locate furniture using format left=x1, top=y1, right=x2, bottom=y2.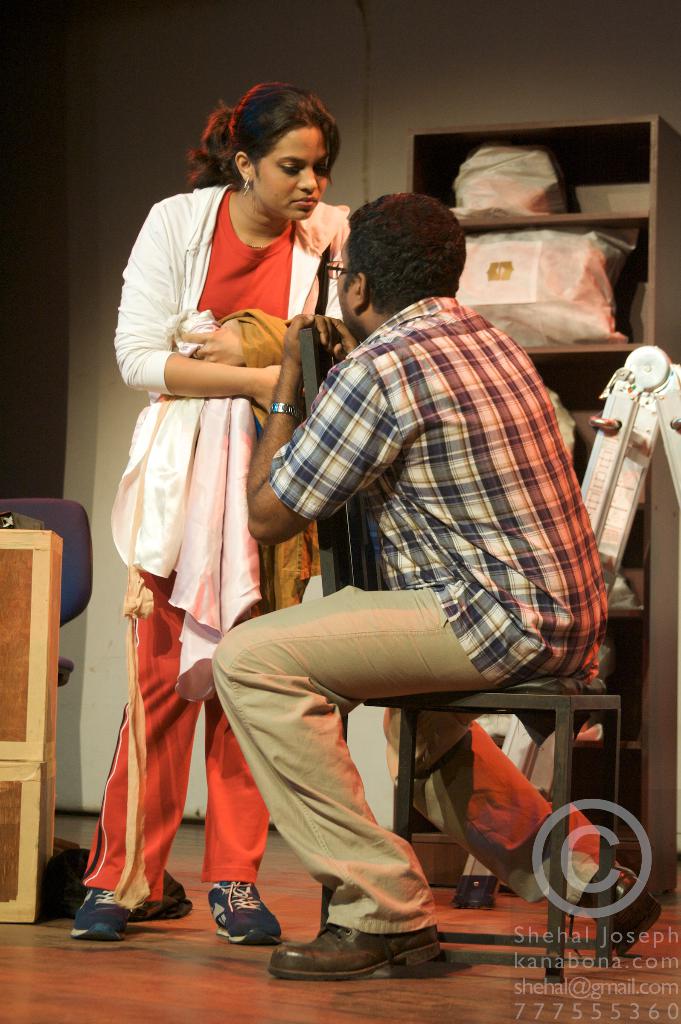
left=300, top=328, right=622, bottom=984.
